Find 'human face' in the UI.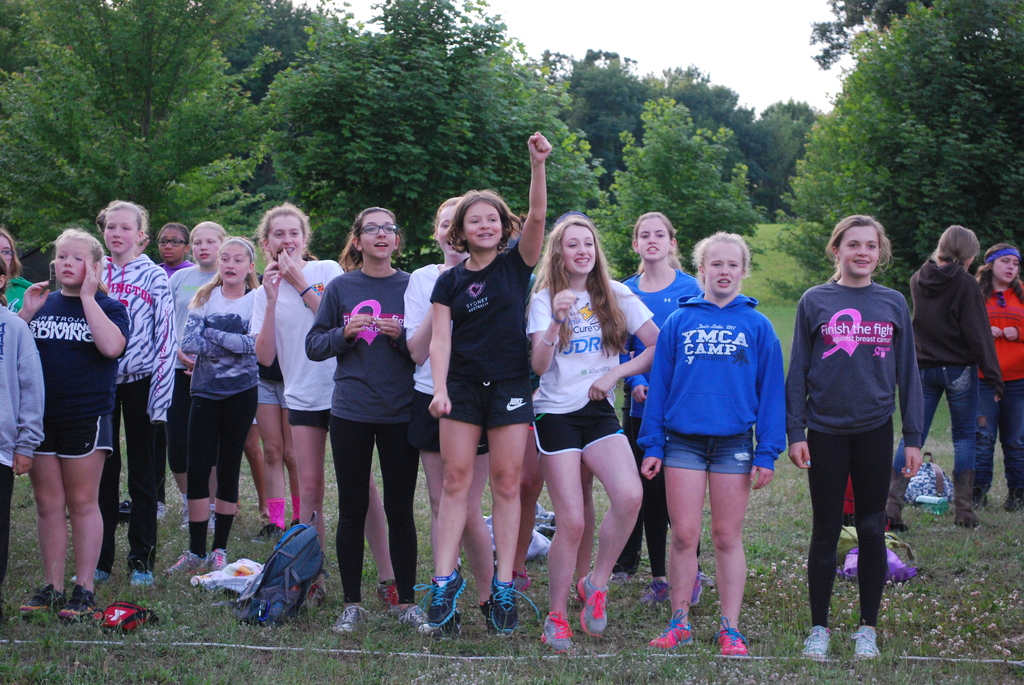
UI element at (995,244,1023,282).
